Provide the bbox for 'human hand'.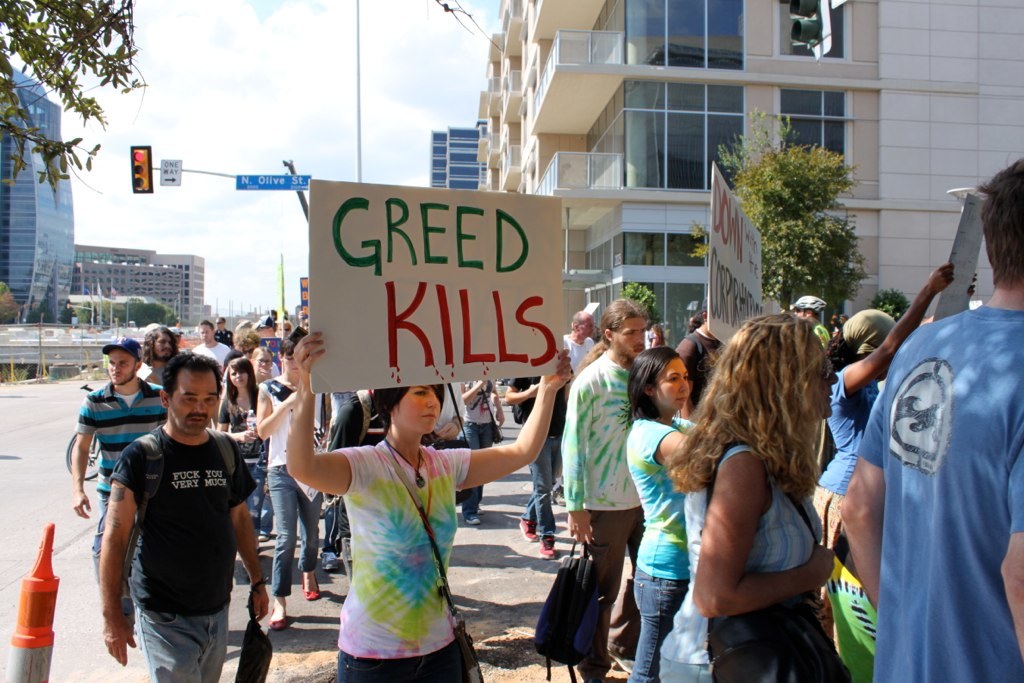
rect(70, 485, 90, 518).
